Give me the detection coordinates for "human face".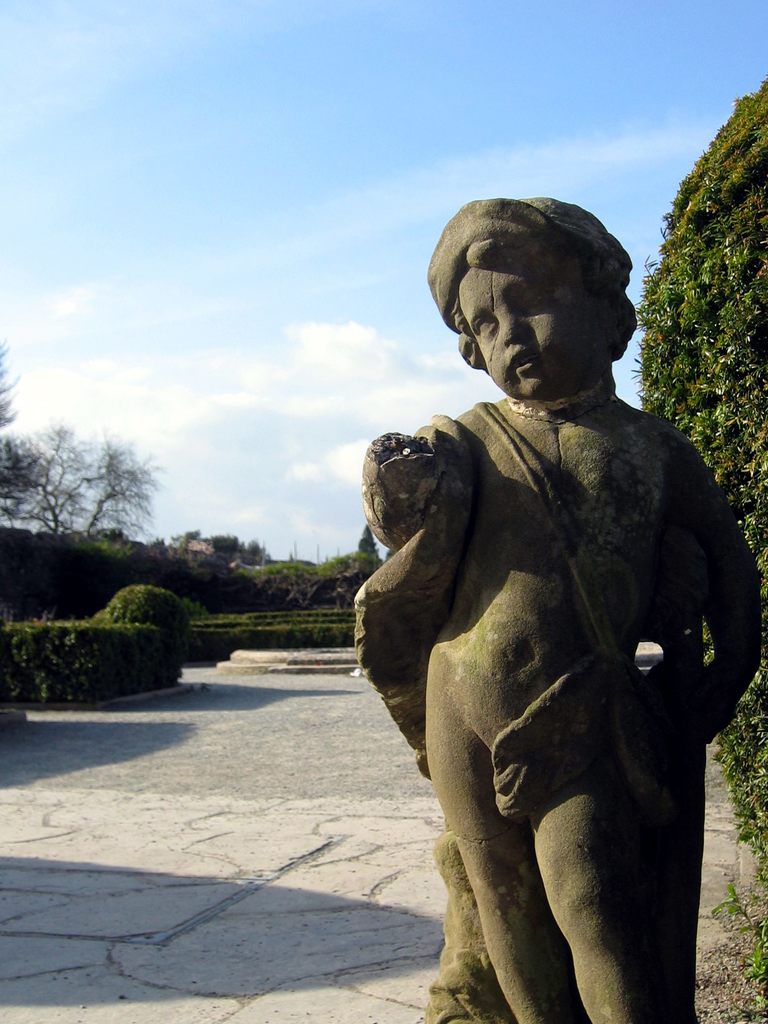
rect(456, 265, 600, 398).
